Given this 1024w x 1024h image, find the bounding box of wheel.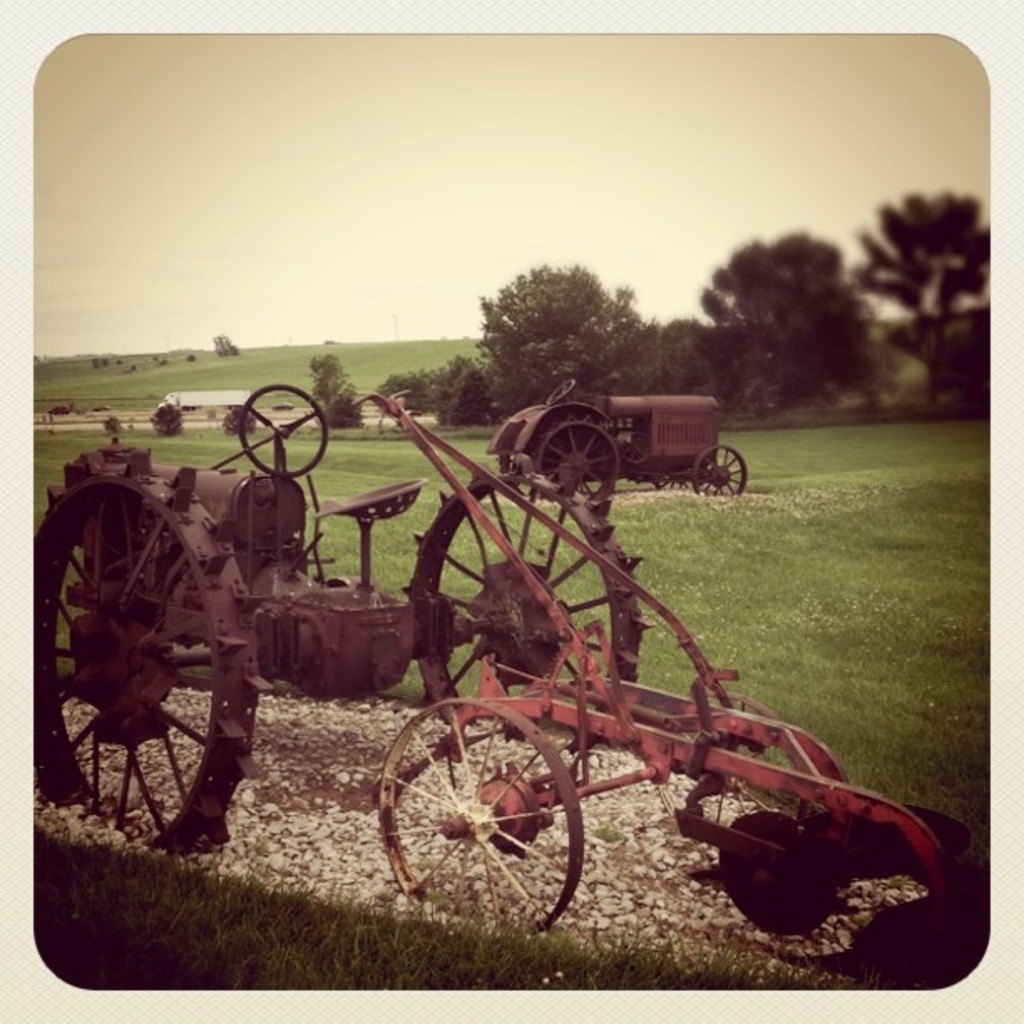
box=[378, 699, 582, 935].
